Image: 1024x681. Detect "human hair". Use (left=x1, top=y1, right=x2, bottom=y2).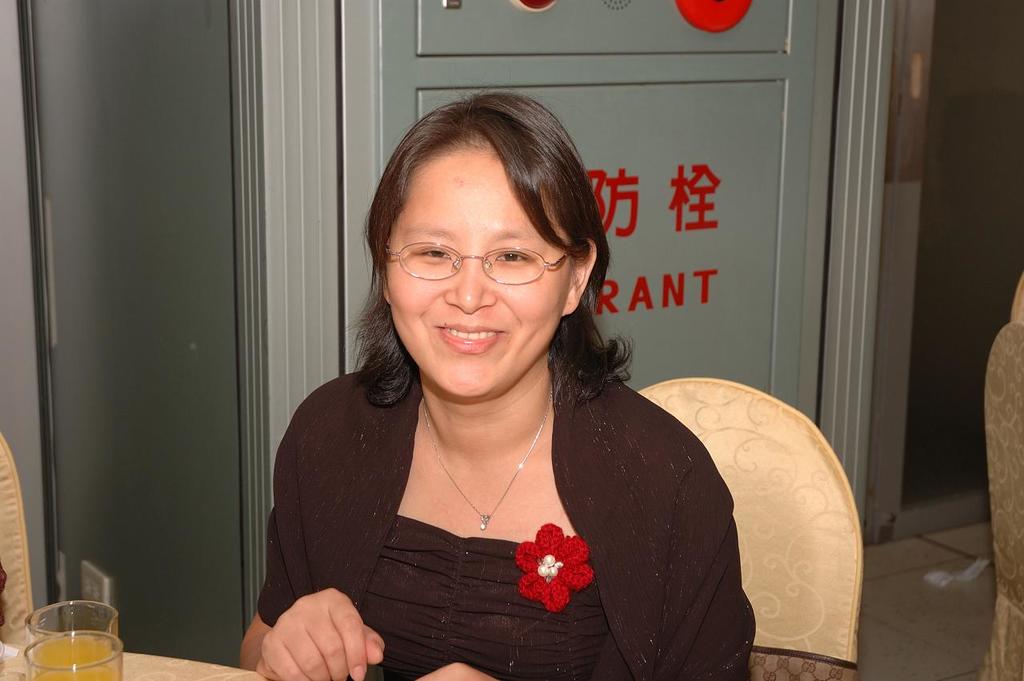
(left=374, top=87, right=615, bottom=403).
